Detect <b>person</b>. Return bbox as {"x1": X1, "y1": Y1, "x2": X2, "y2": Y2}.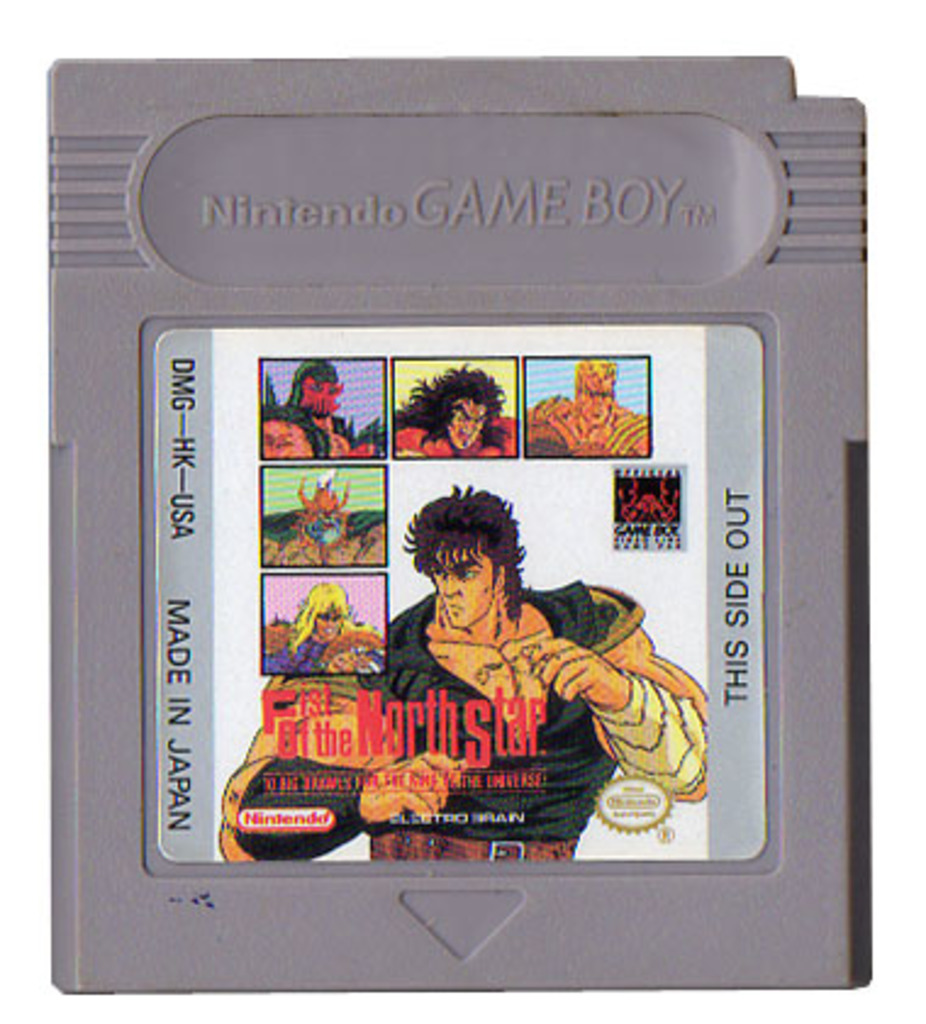
{"x1": 219, "y1": 497, "x2": 724, "y2": 858}.
